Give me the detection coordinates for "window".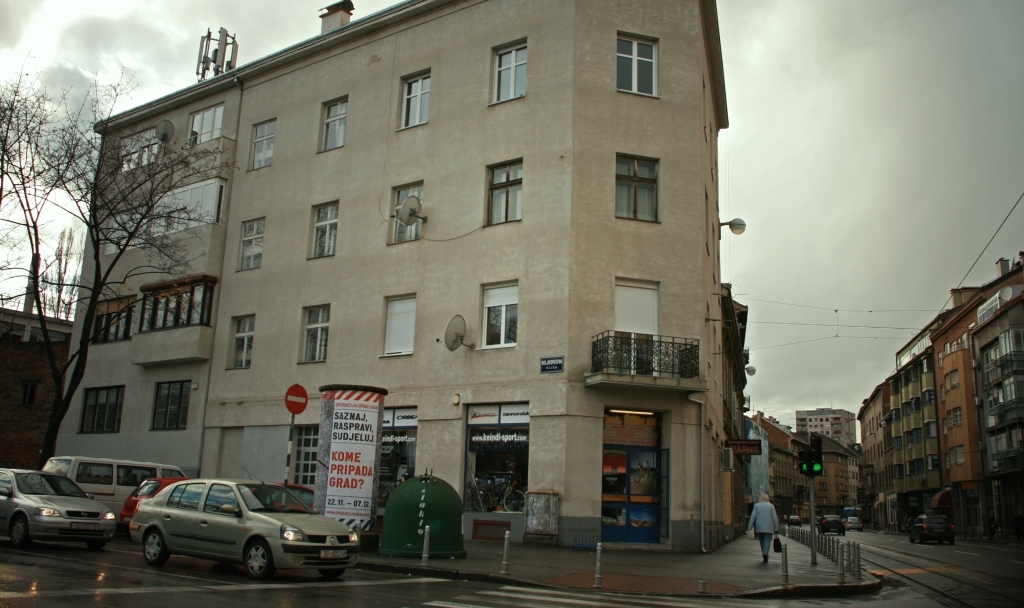
(left=190, top=105, right=224, bottom=140).
